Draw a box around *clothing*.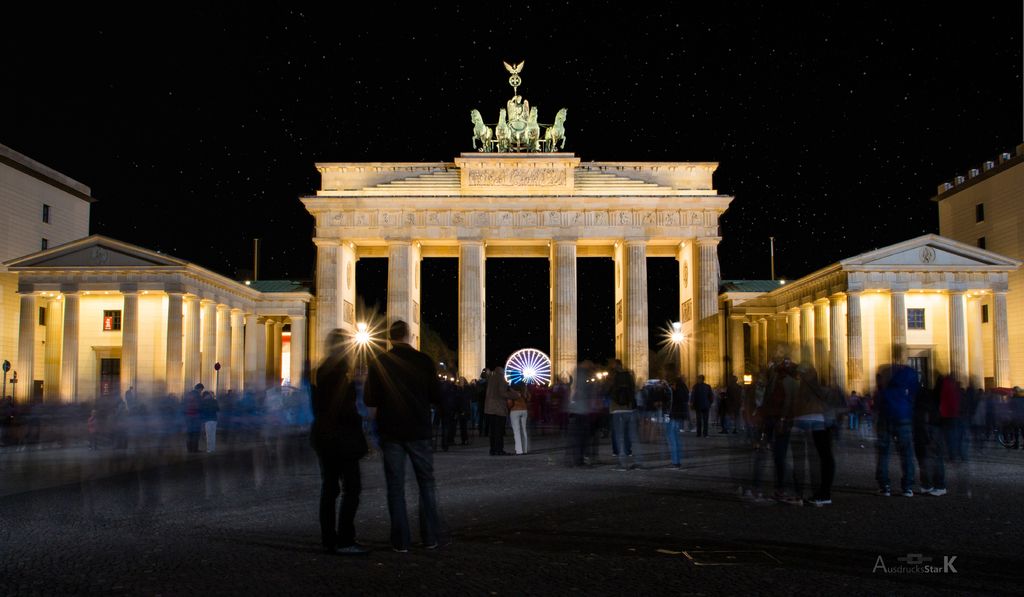
<box>601,359,643,469</box>.
